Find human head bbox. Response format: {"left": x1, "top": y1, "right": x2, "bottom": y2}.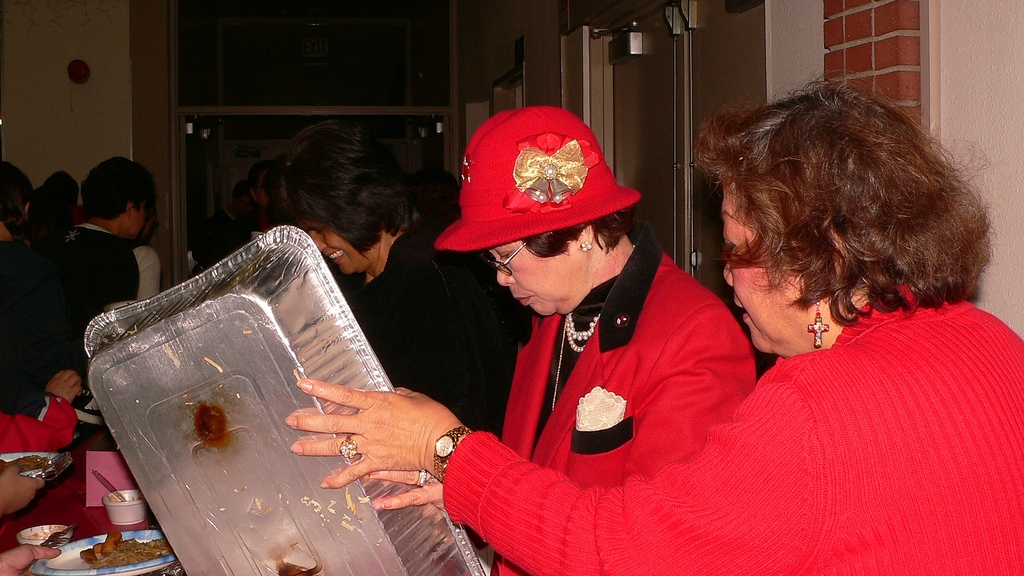
{"left": 84, "top": 154, "right": 154, "bottom": 240}.
